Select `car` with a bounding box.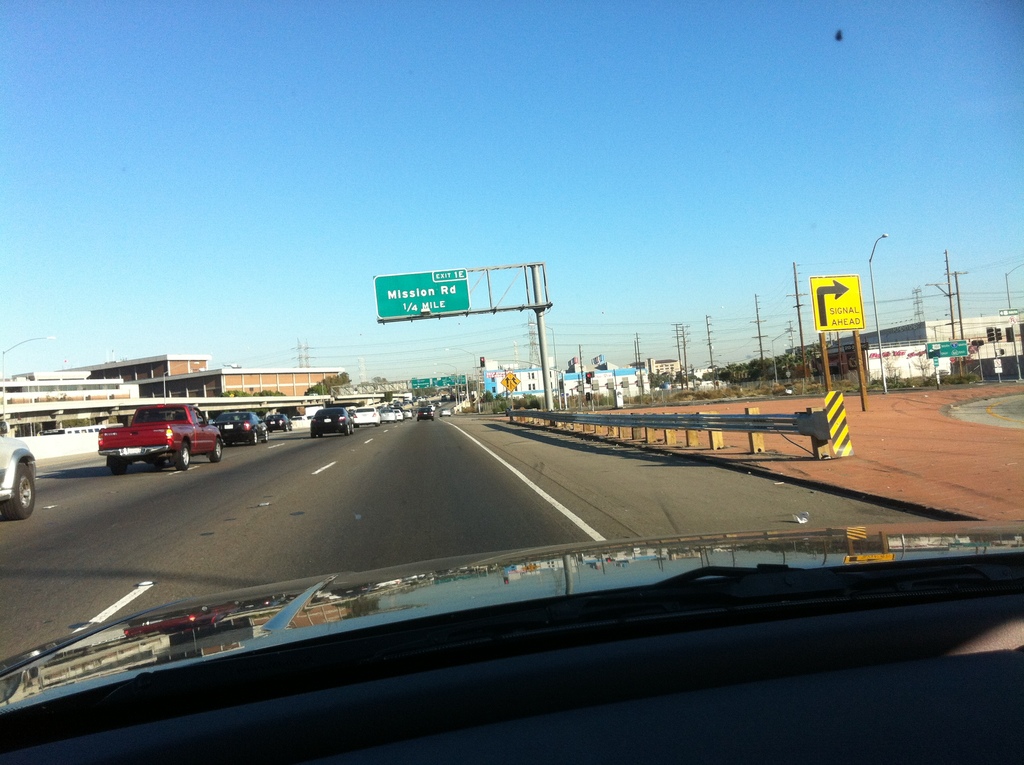
(x1=437, y1=405, x2=452, y2=415).
